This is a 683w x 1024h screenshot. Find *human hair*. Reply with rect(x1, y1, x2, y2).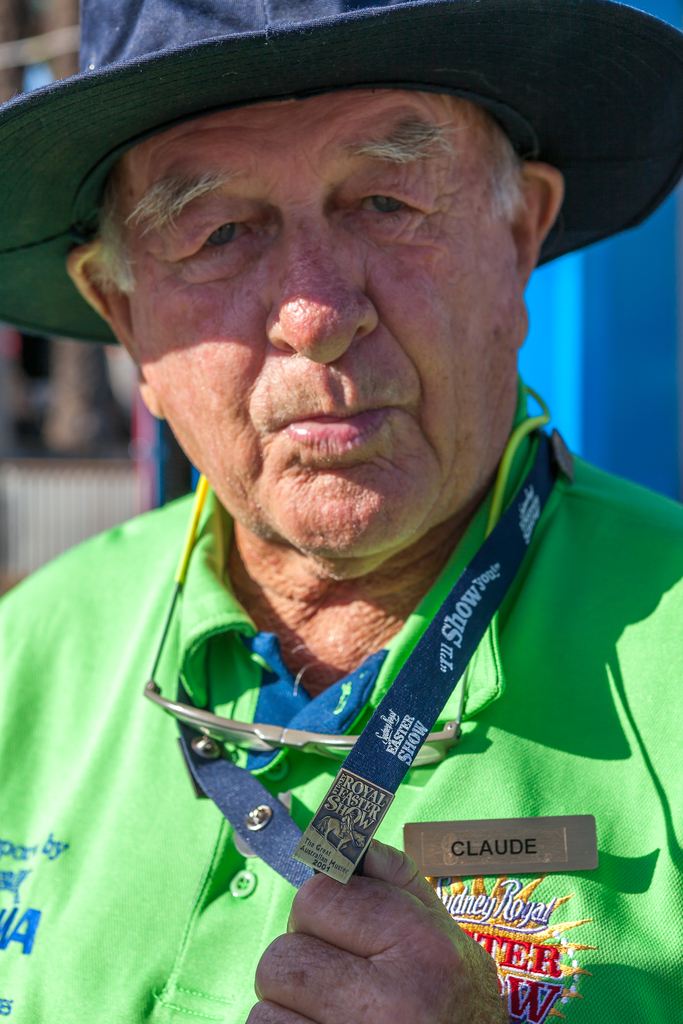
rect(89, 190, 138, 295).
